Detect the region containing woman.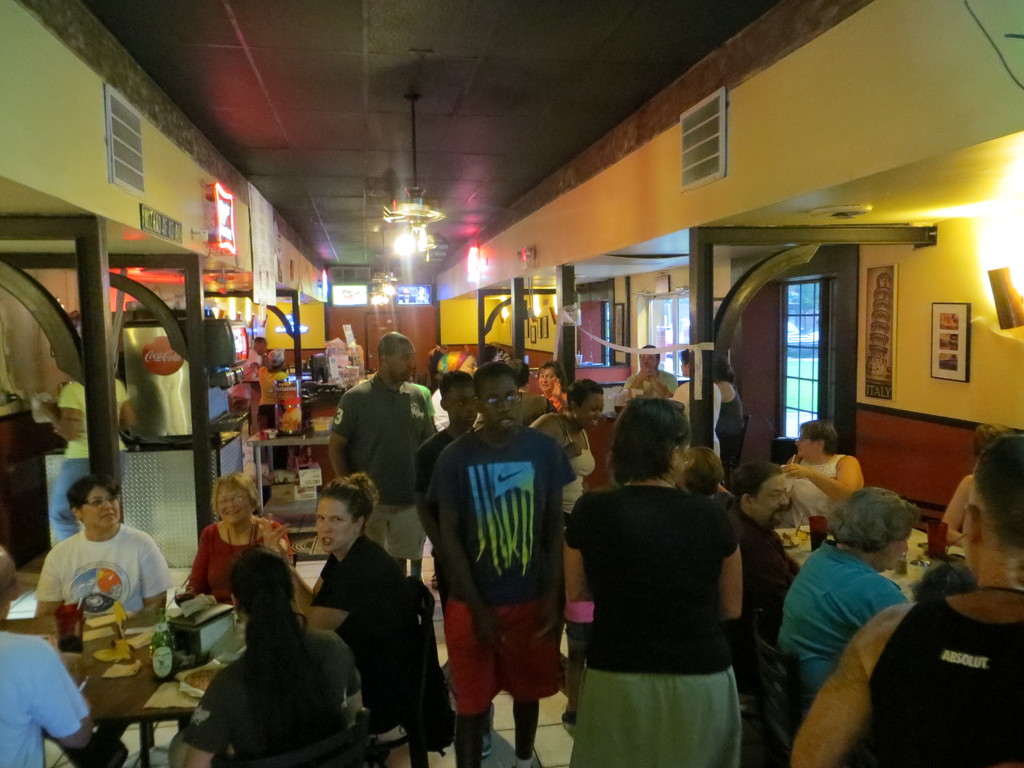
bbox=(257, 470, 427, 735).
